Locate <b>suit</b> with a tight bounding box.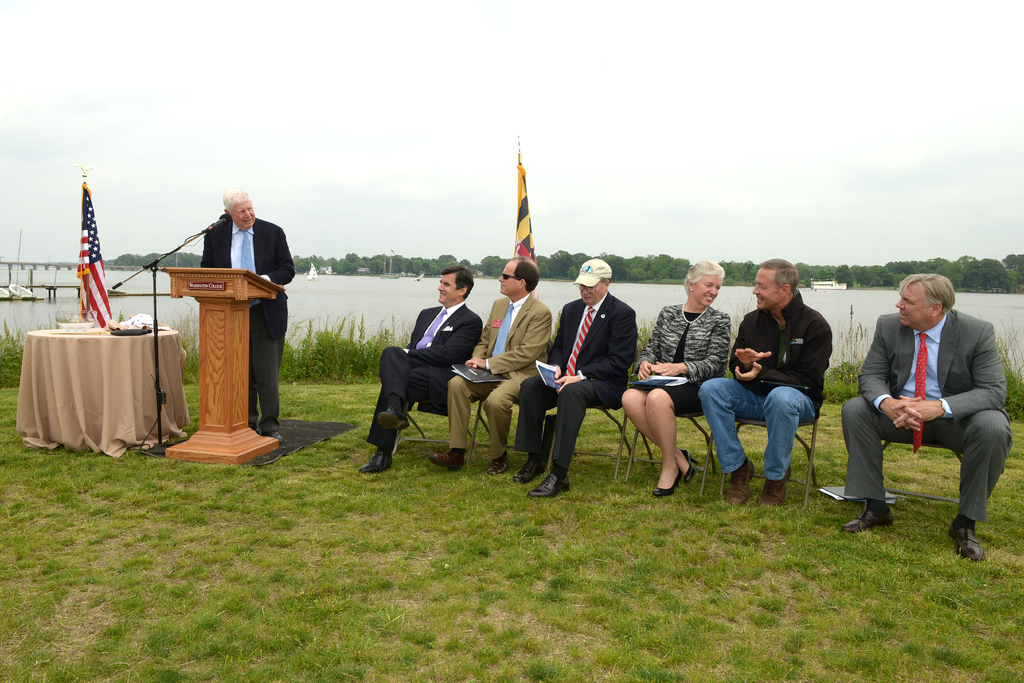
374,277,479,462.
